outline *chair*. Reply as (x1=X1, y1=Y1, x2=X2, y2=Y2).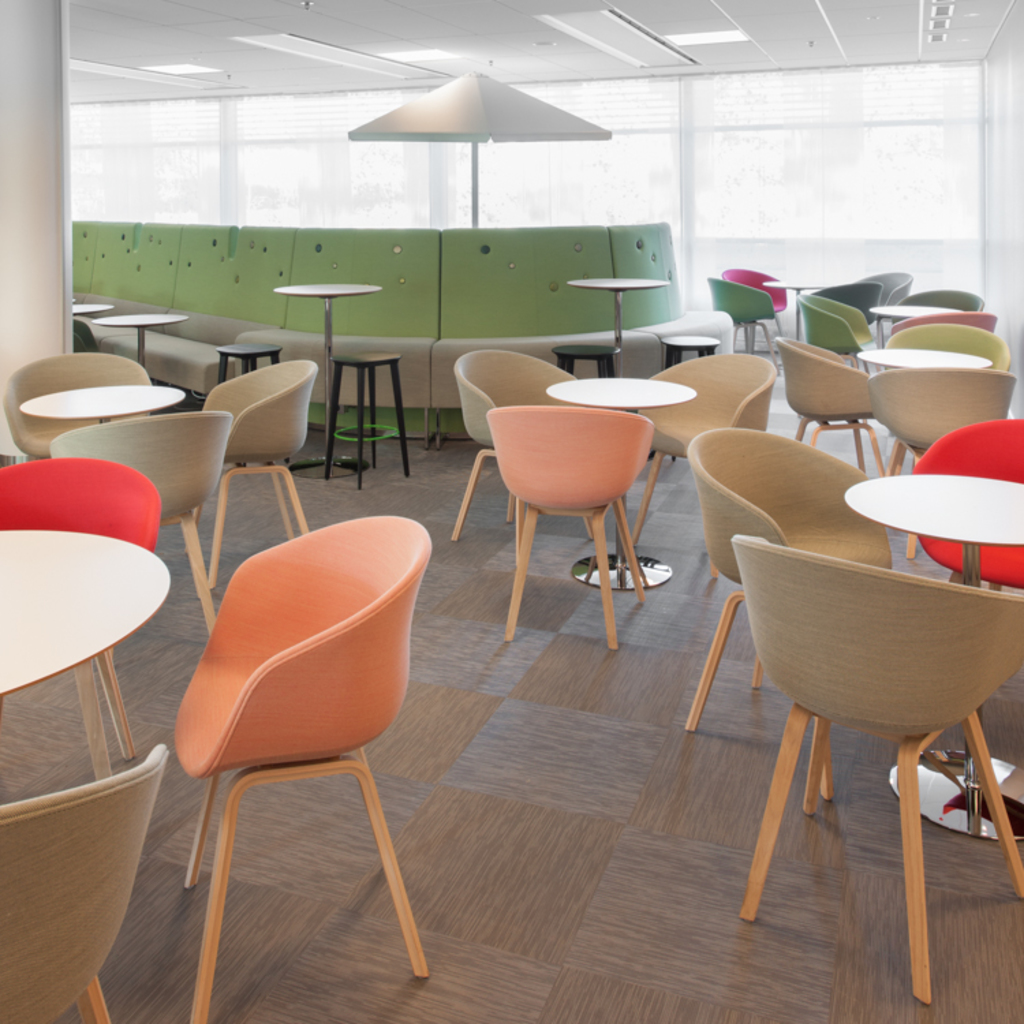
(x1=635, y1=354, x2=778, y2=557).
